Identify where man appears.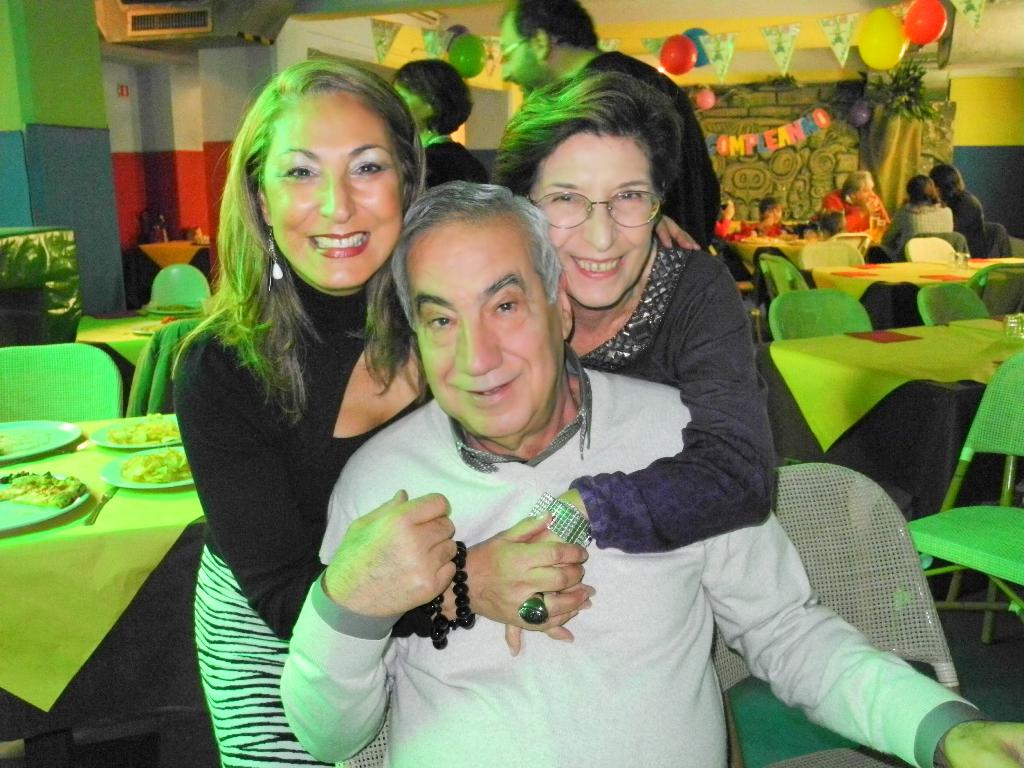
Appears at [left=483, top=3, right=717, bottom=267].
